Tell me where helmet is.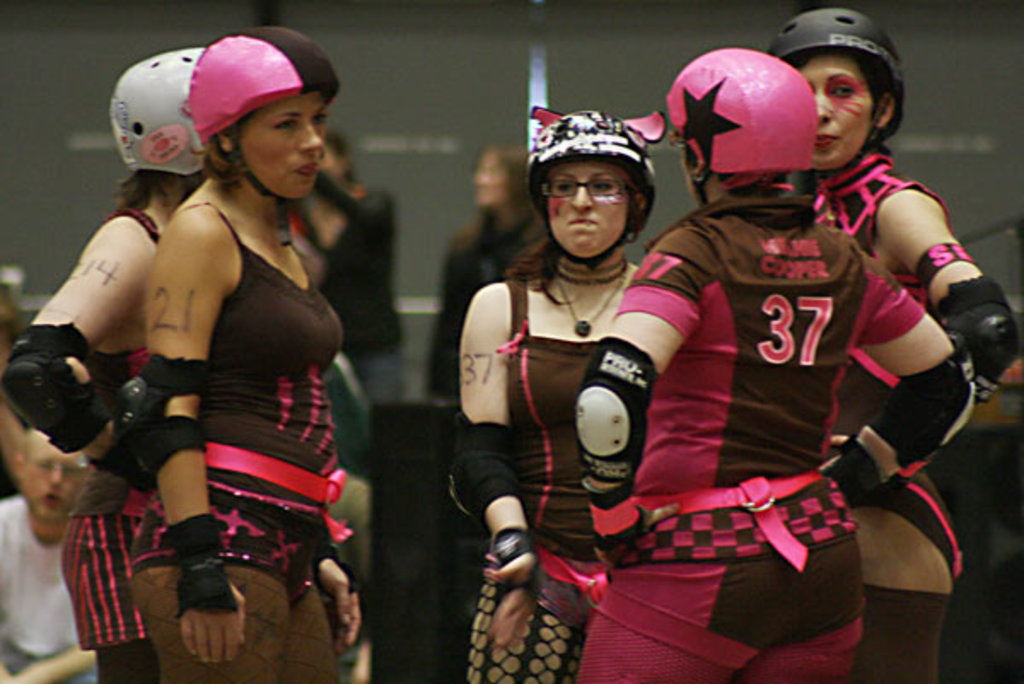
helmet is at (650,46,836,203).
